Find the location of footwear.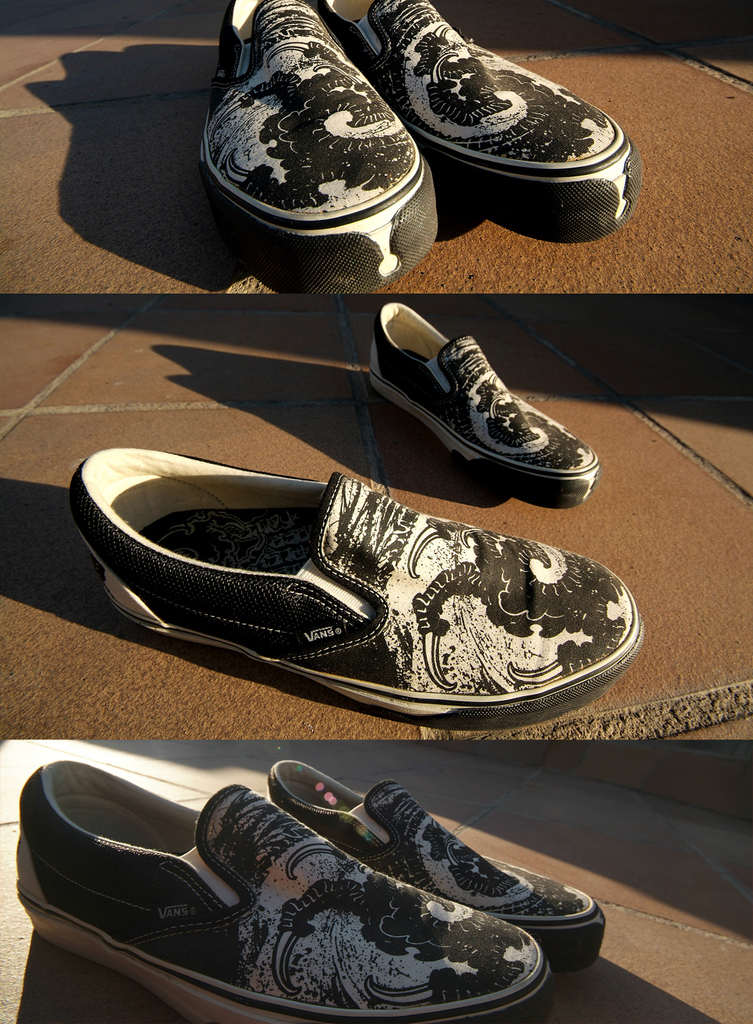
Location: bbox=(356, 303, 604, 517).
